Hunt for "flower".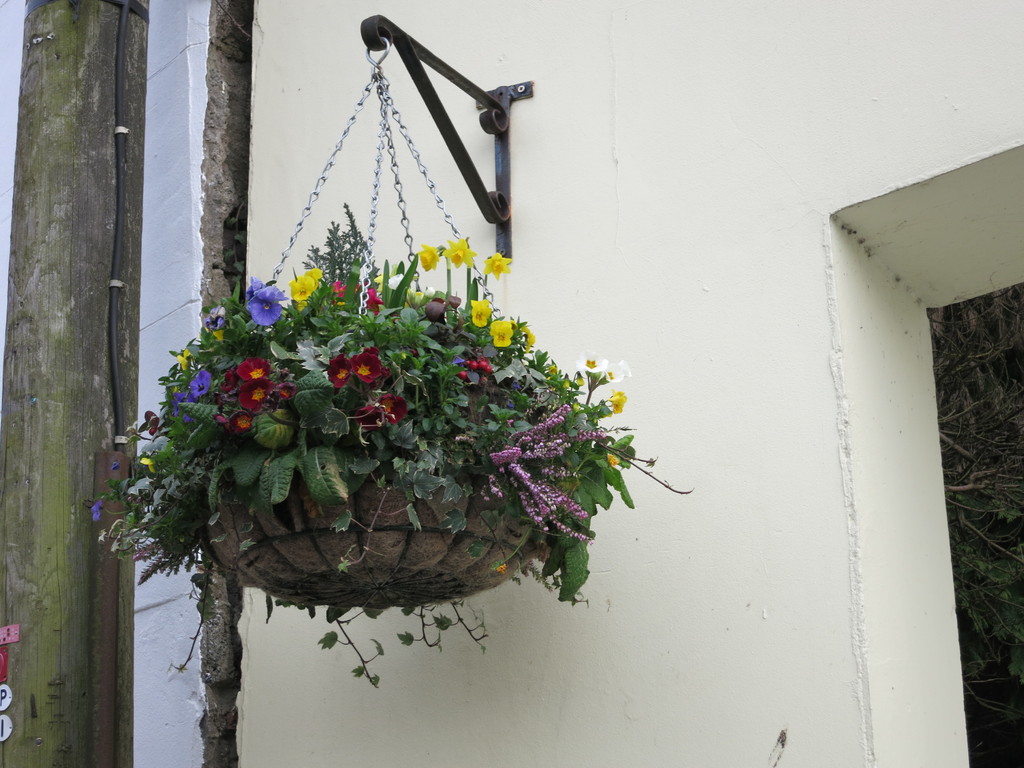
Hunted down at 381, 394, 409, 422.
